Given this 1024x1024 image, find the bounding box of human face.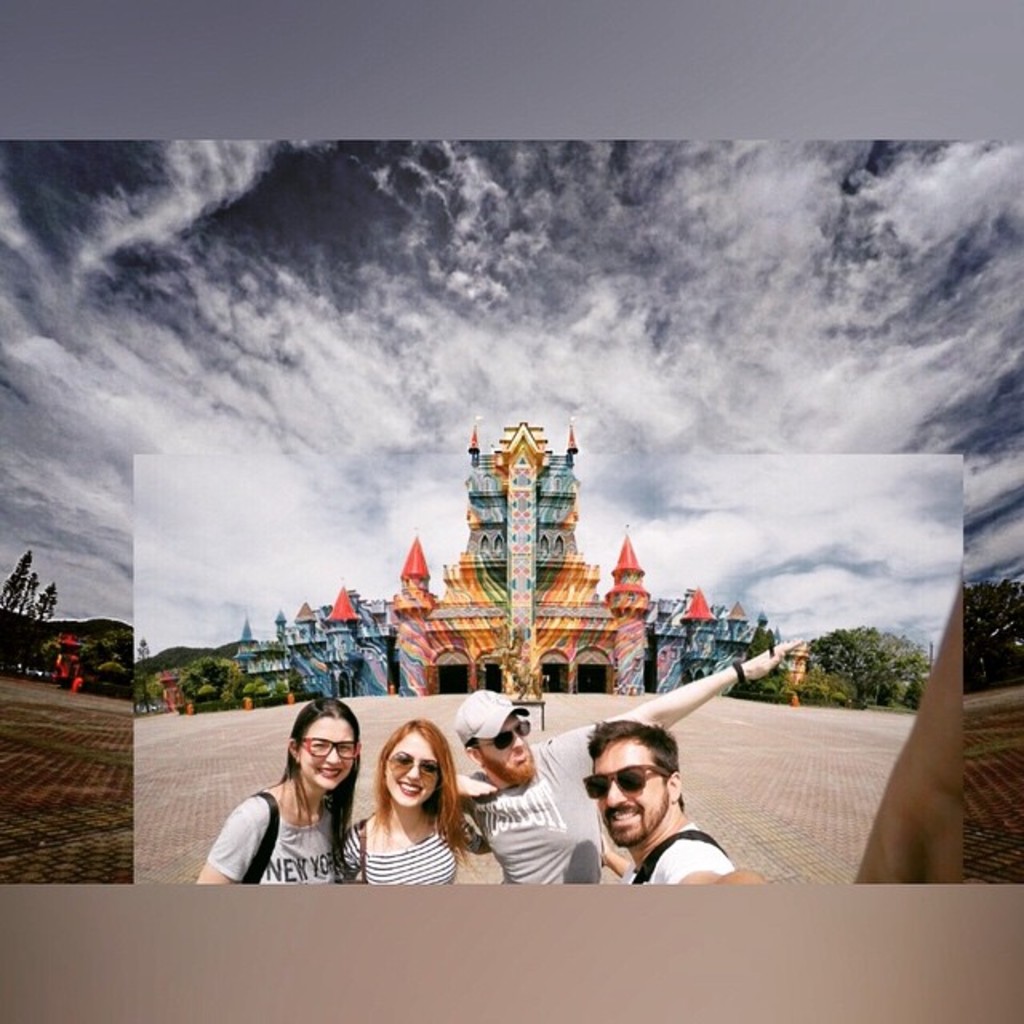
[373, 722, 445, 802].
